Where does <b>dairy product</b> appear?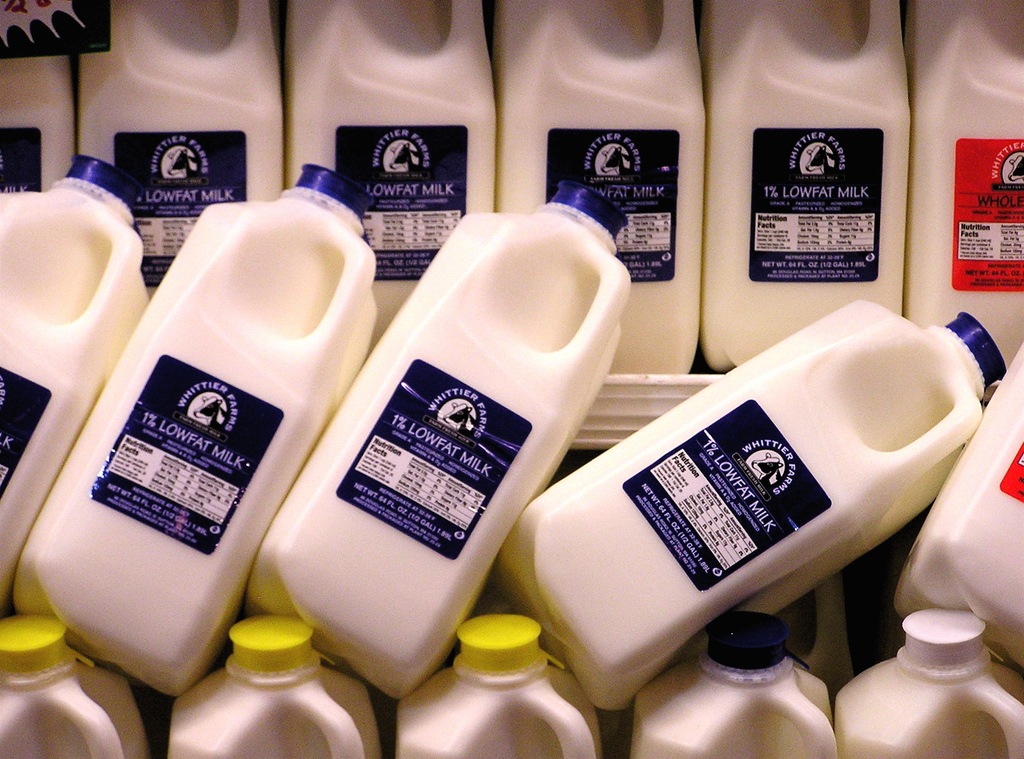
Appears at <region>6, 3, 78, 193</region>.
